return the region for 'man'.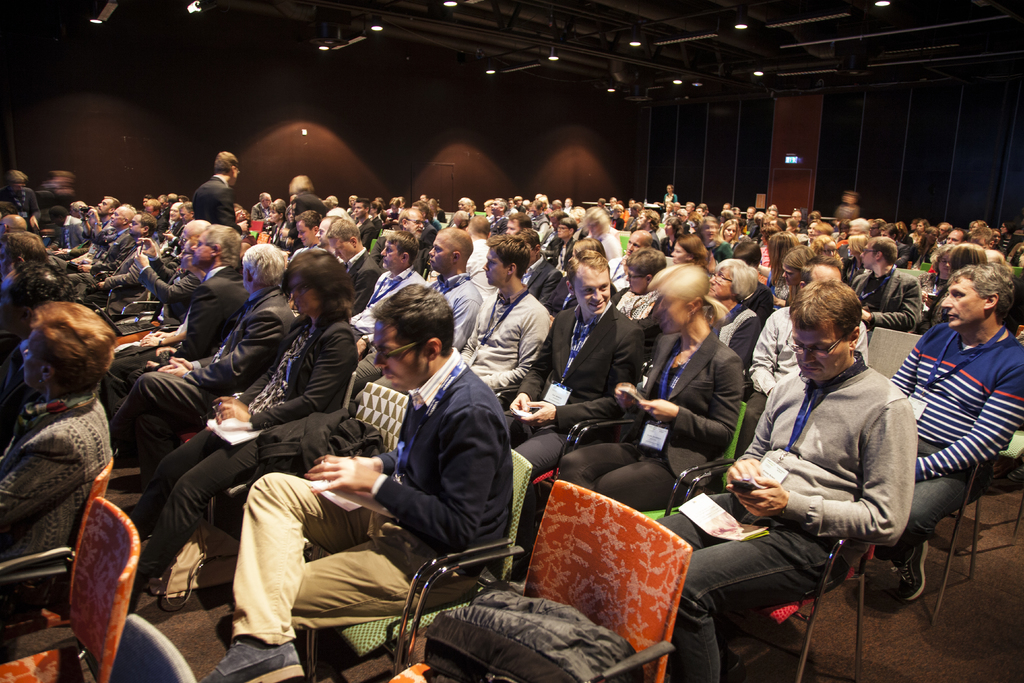
bbox=[659, 279, 915, 682].
